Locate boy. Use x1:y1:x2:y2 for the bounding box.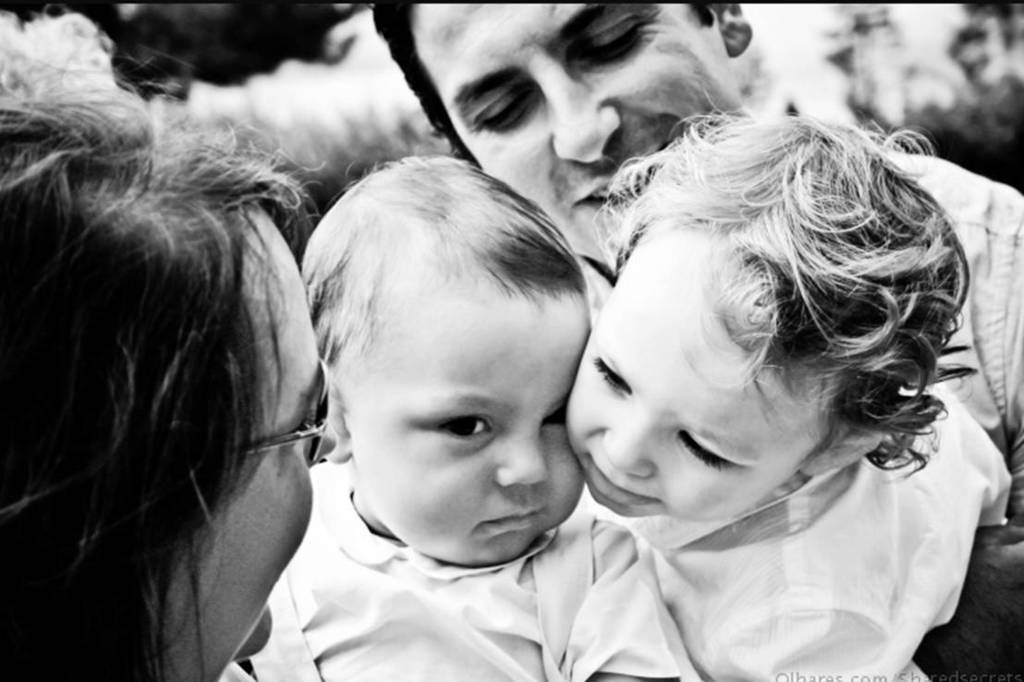
555:125:1010:681.
